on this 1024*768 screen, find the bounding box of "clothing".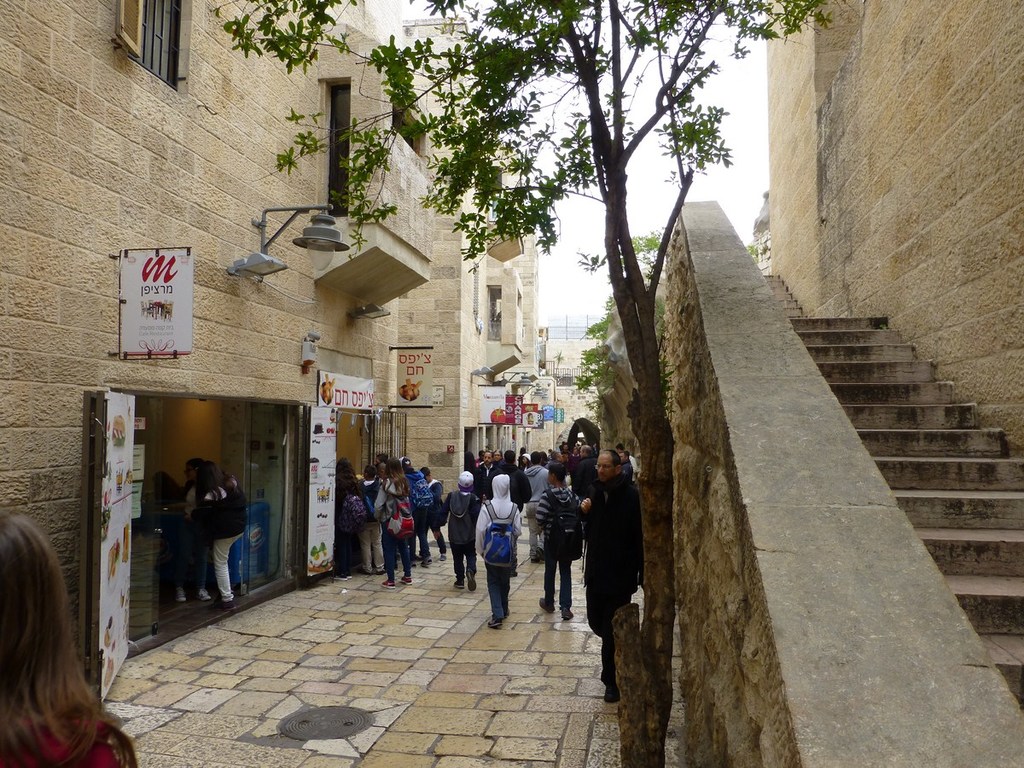
Bounding box: bbox=[471, 470, 525, 619].
